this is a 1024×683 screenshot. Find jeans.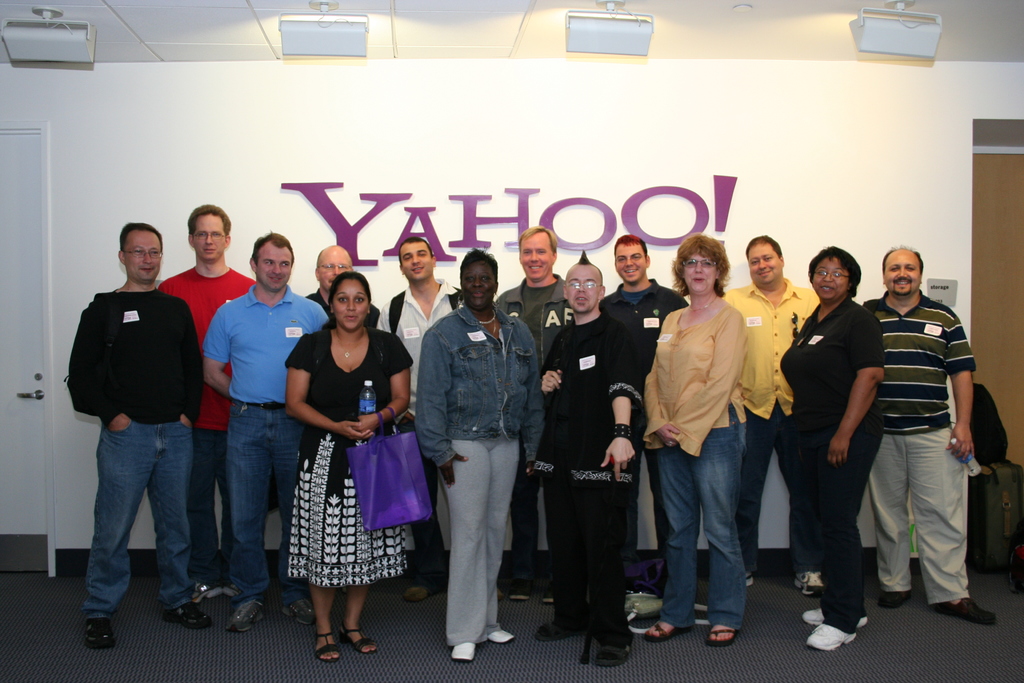
Bounding box: [81, 420, 195, 620].
